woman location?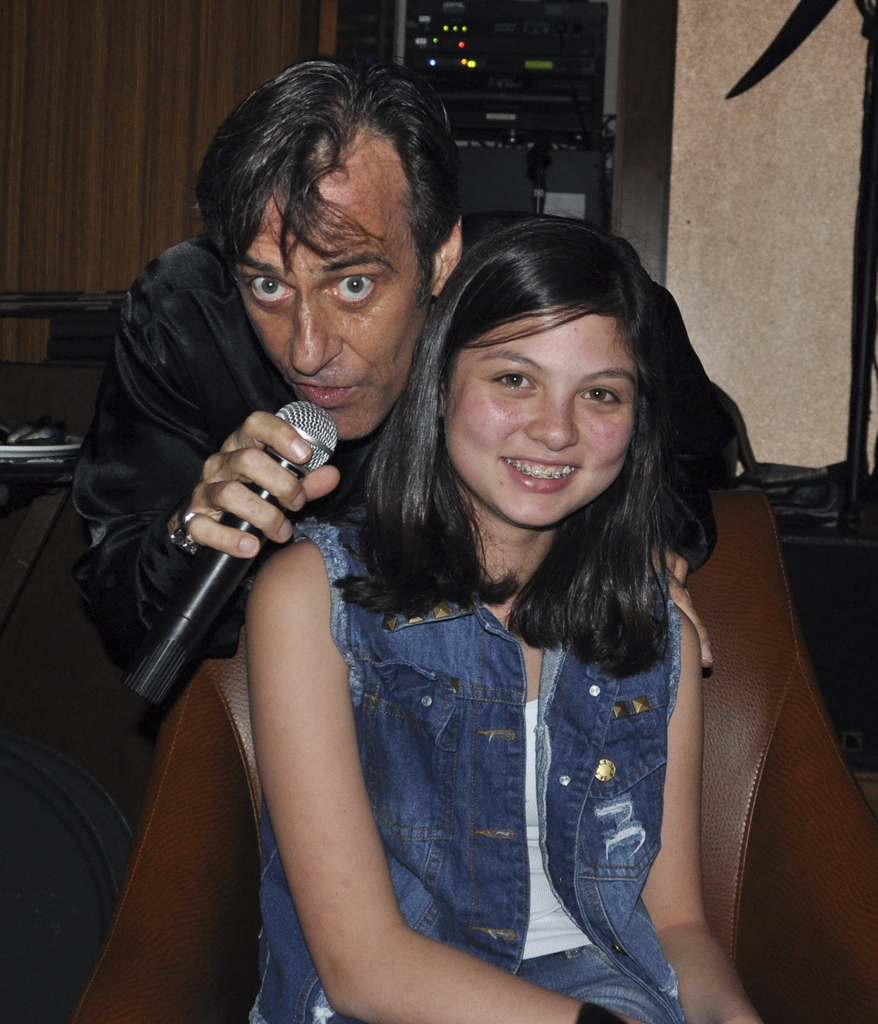
BBox(186, 136, 743, 1023)
